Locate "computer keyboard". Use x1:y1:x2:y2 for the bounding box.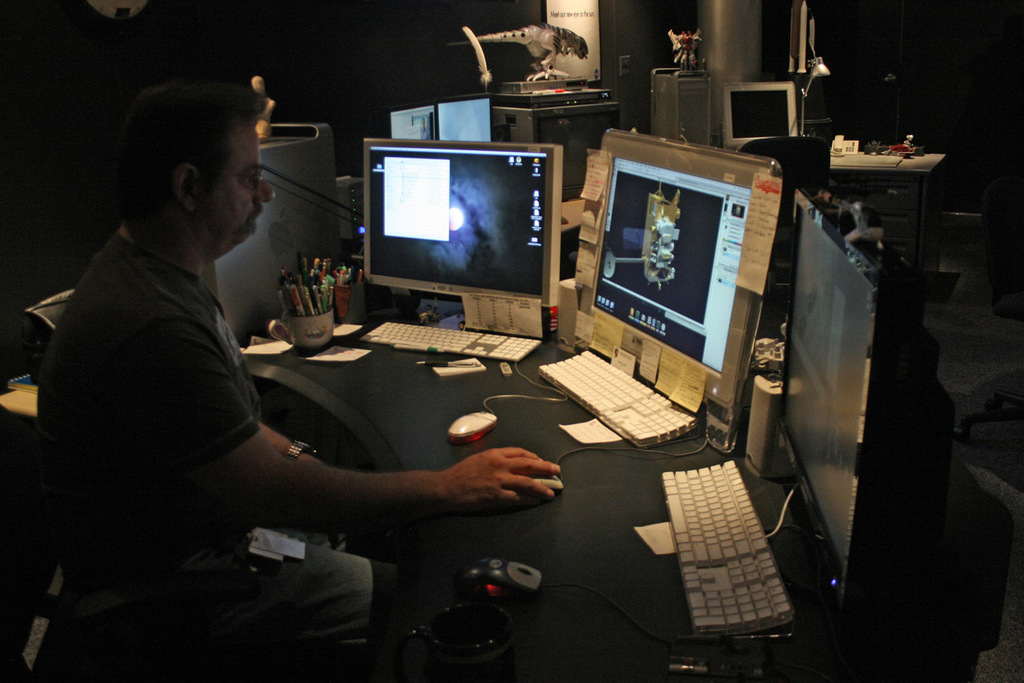
358:320:539:362.
